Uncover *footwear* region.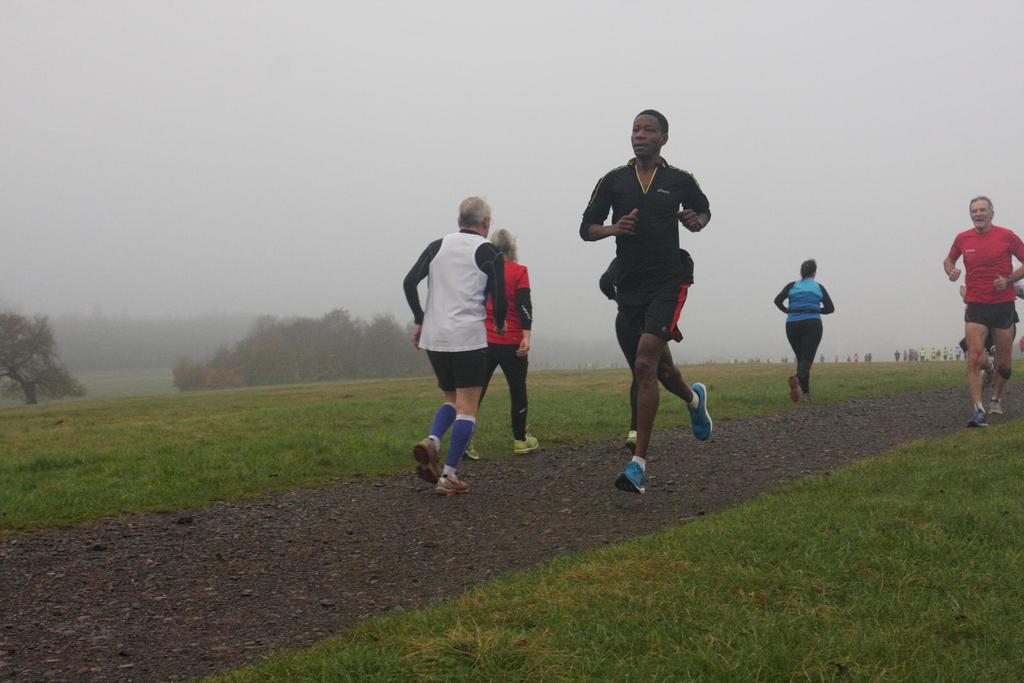
Uncovered: {"x1": 509, "y1": 435, "x2": 545, "y2": 454}.
